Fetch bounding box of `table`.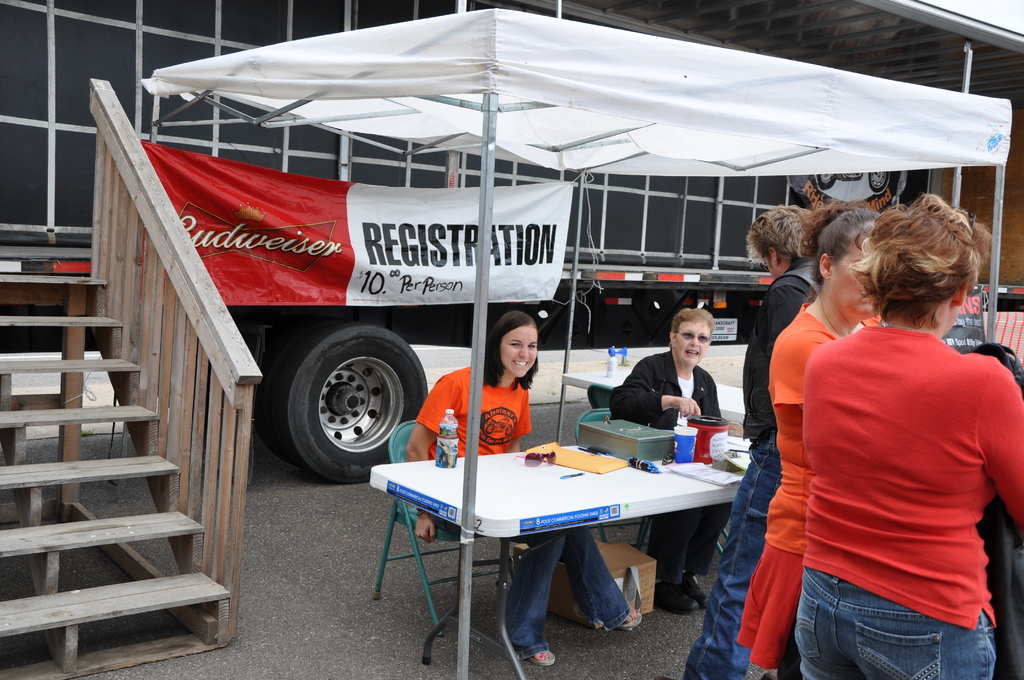
Bbox: <box>372,442,737,620</box>.
